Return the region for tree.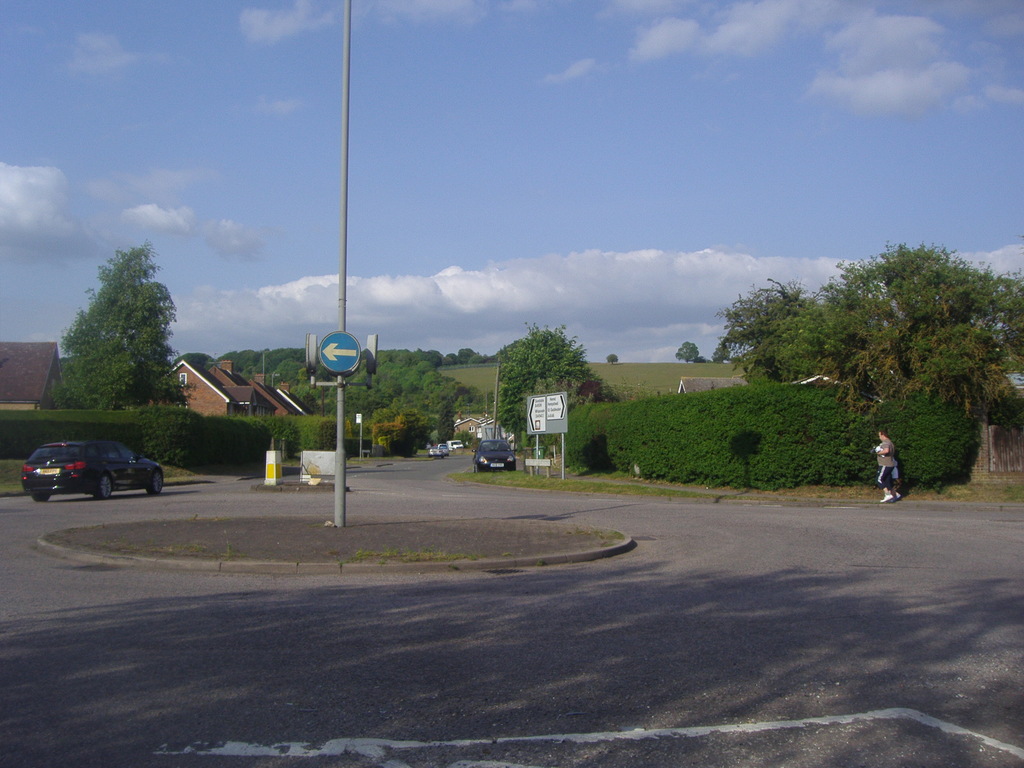
(x1=463, y1=319, x2=612, y2=441).
